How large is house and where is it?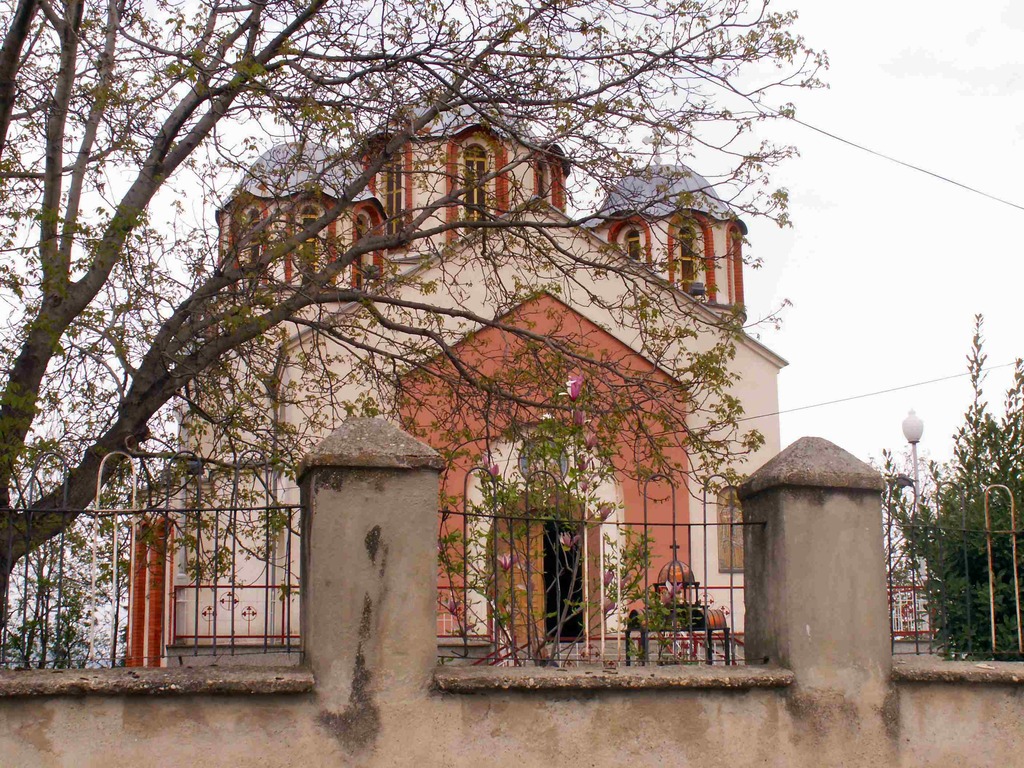
Bounding box: x1=35, y1=85, x2=881, y2=707.
